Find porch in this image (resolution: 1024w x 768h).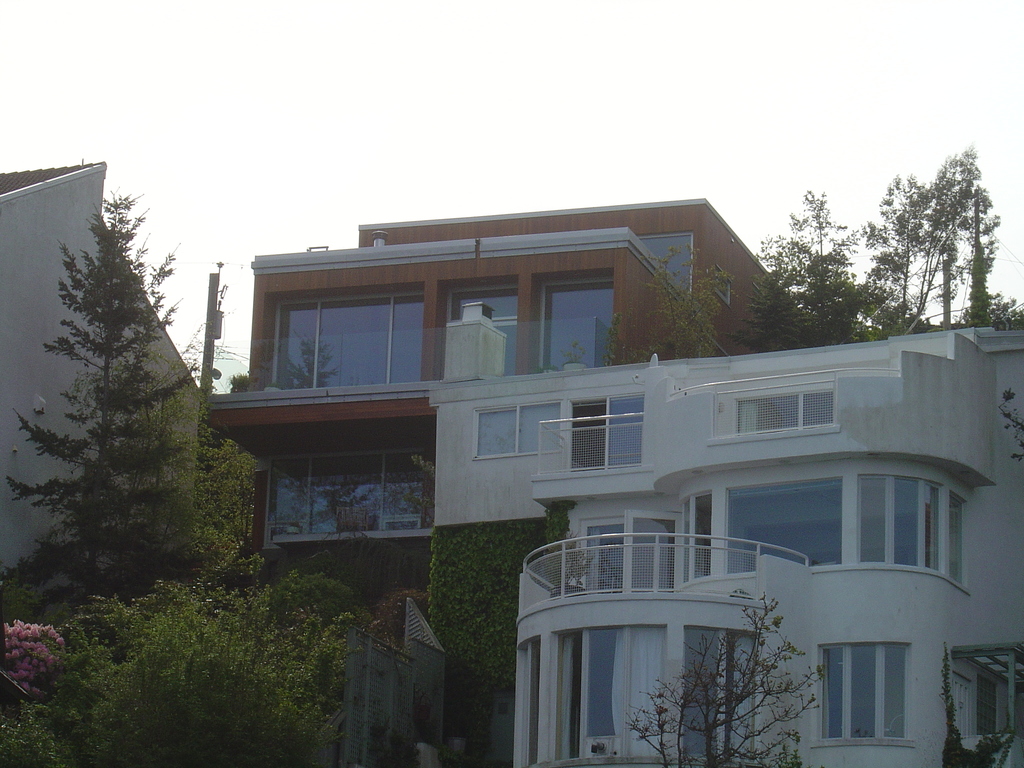
{"x1": 216, "y1": 431, "x2": 435, "y2": 548}.
